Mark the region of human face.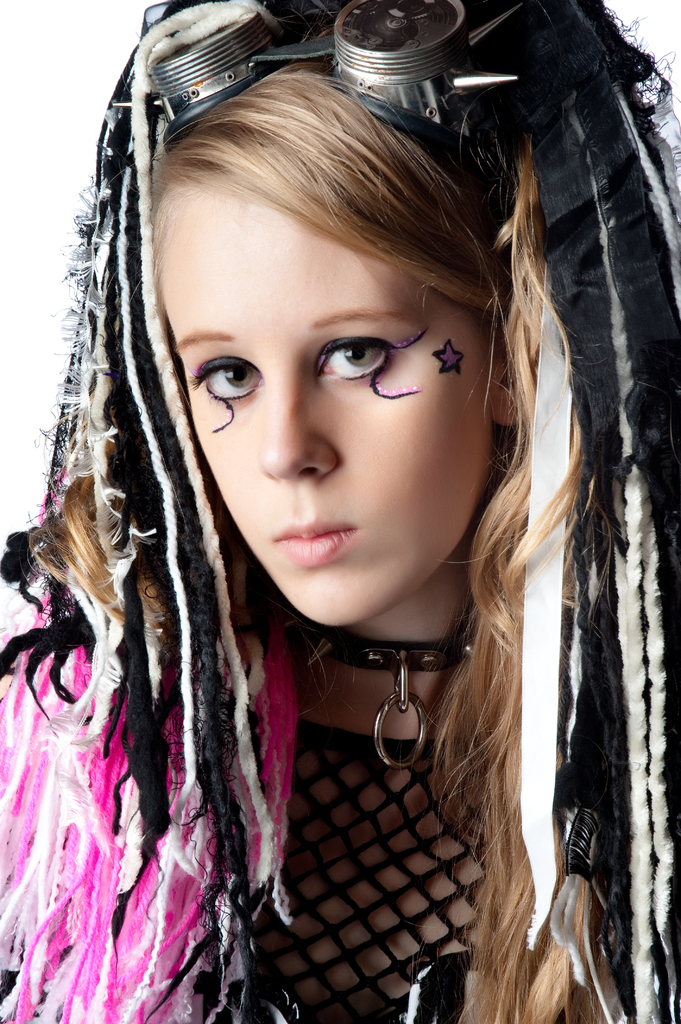
Region: bbox=[158, 189, 497, 628].
